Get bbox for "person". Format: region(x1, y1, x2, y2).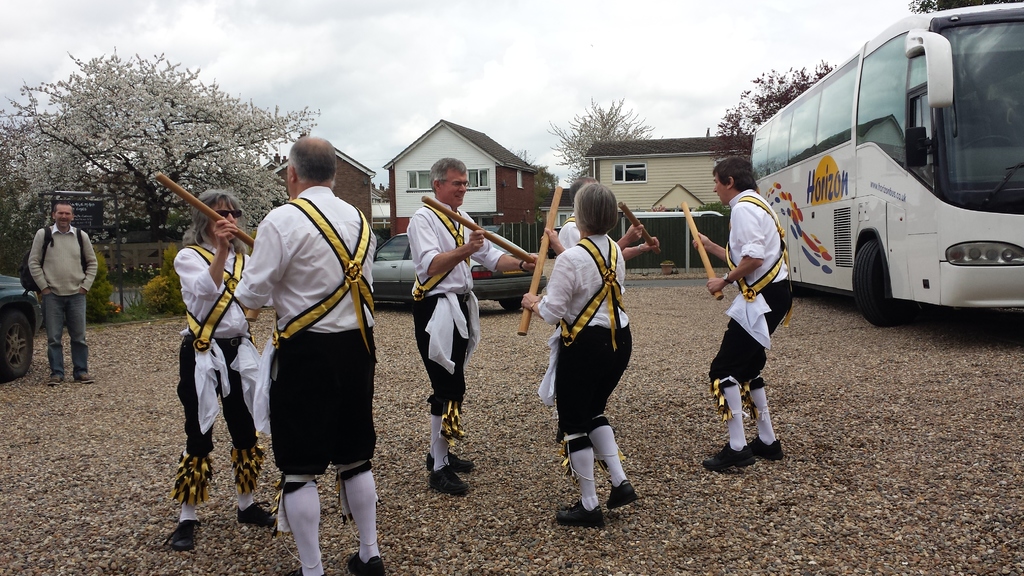
region(170, 188, 275, 554).
